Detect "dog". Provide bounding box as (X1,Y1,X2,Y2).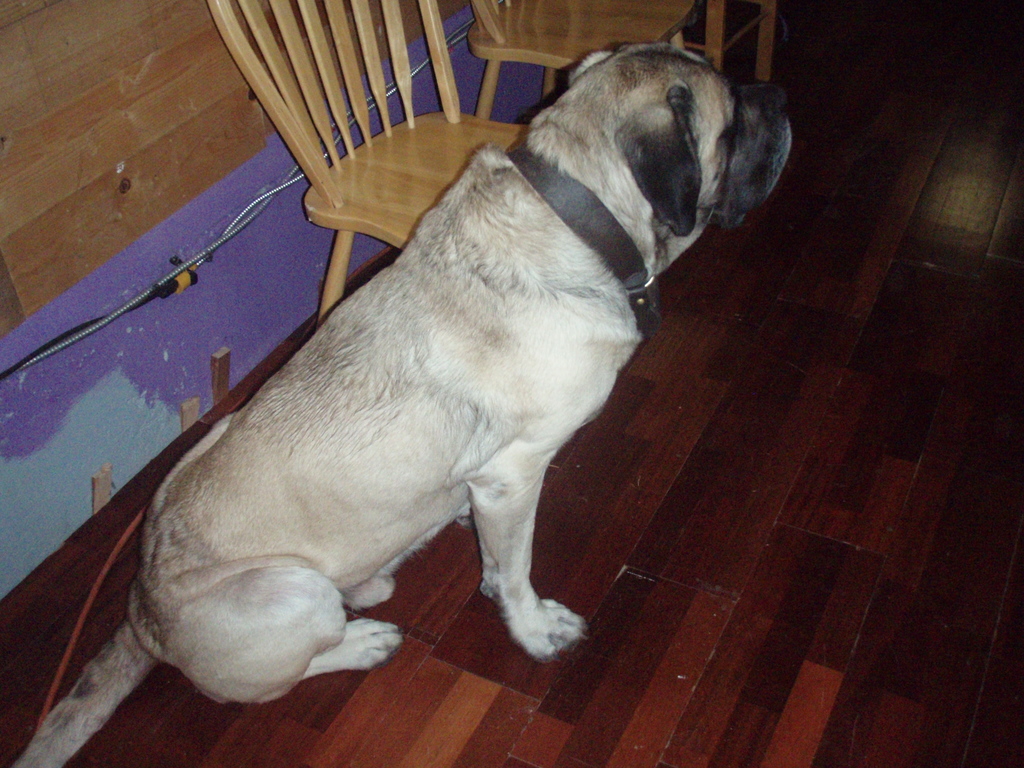
(8,44,793,767).
